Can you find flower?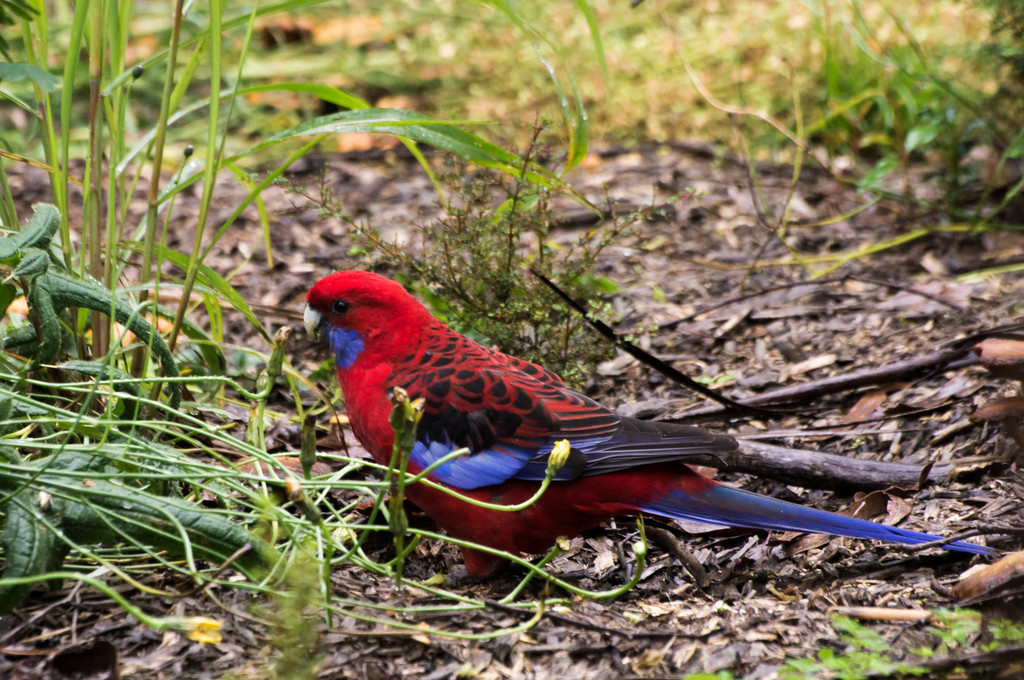
Yes, bounding box: select_region(184, 614, 227, 645).
